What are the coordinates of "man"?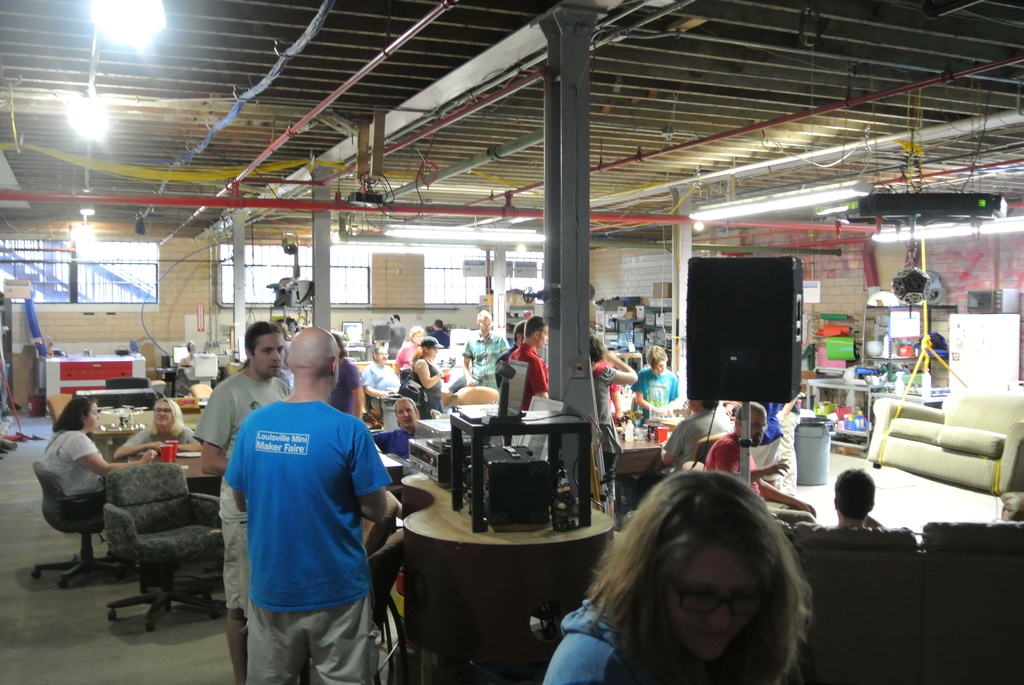
x1=639, y1=392, x2=740, y2=490.
